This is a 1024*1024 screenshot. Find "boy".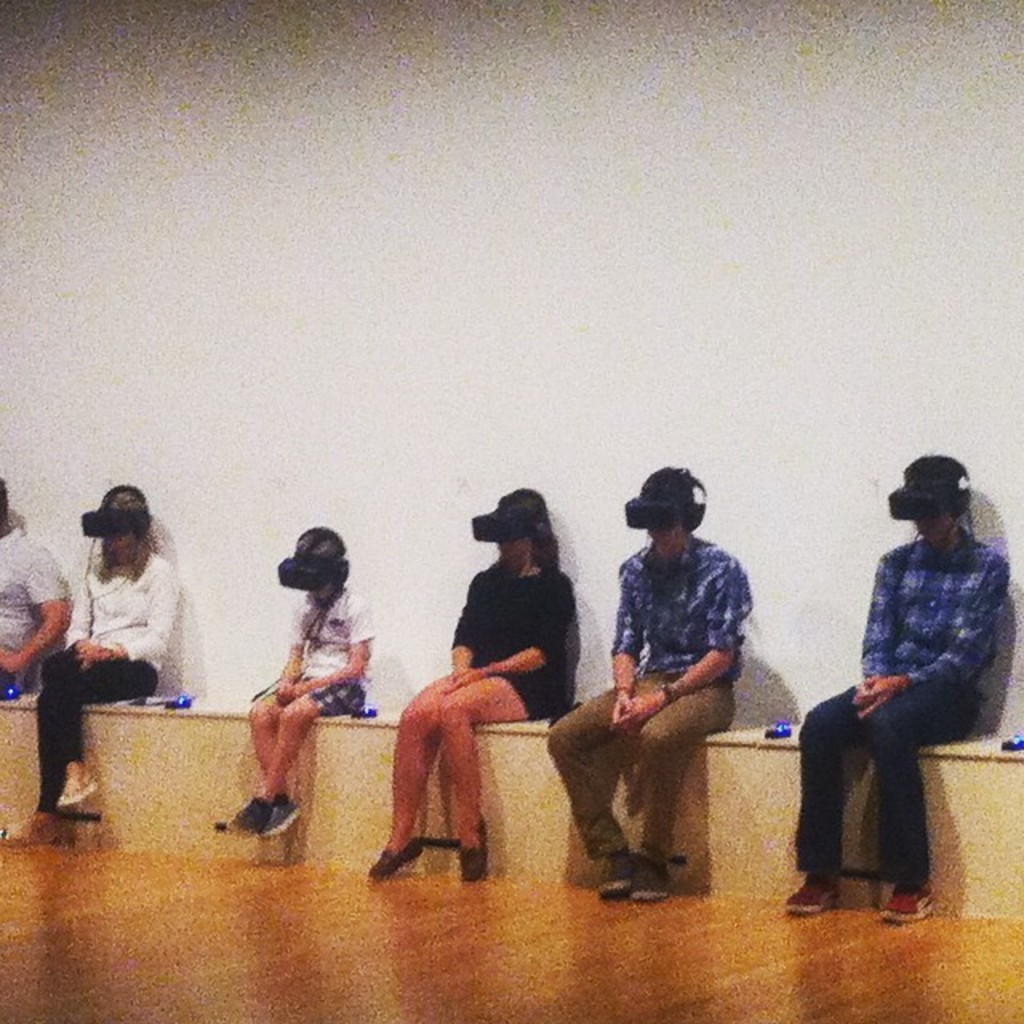
Bounding box: BBox(232, 530, 379, 842).
